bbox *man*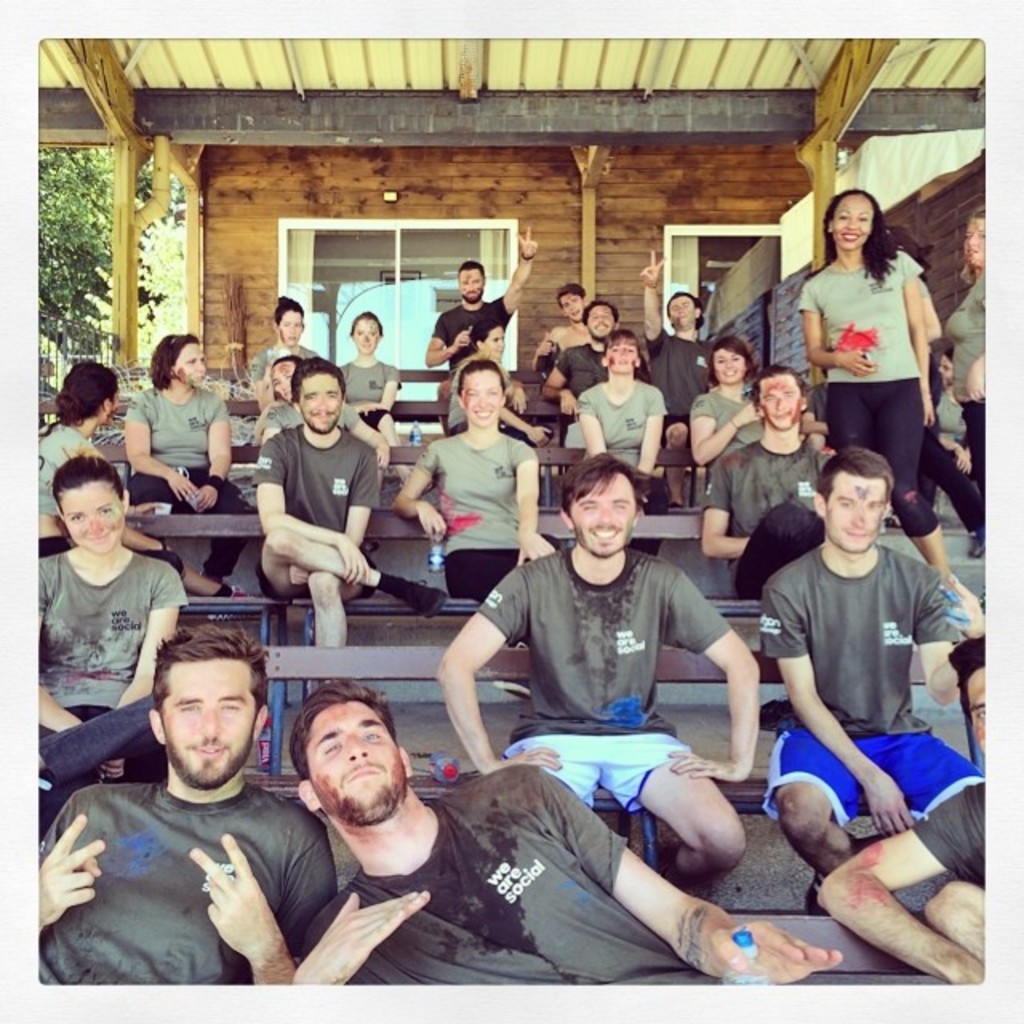
<bbox>282, 680, 848, 981</bbox>
